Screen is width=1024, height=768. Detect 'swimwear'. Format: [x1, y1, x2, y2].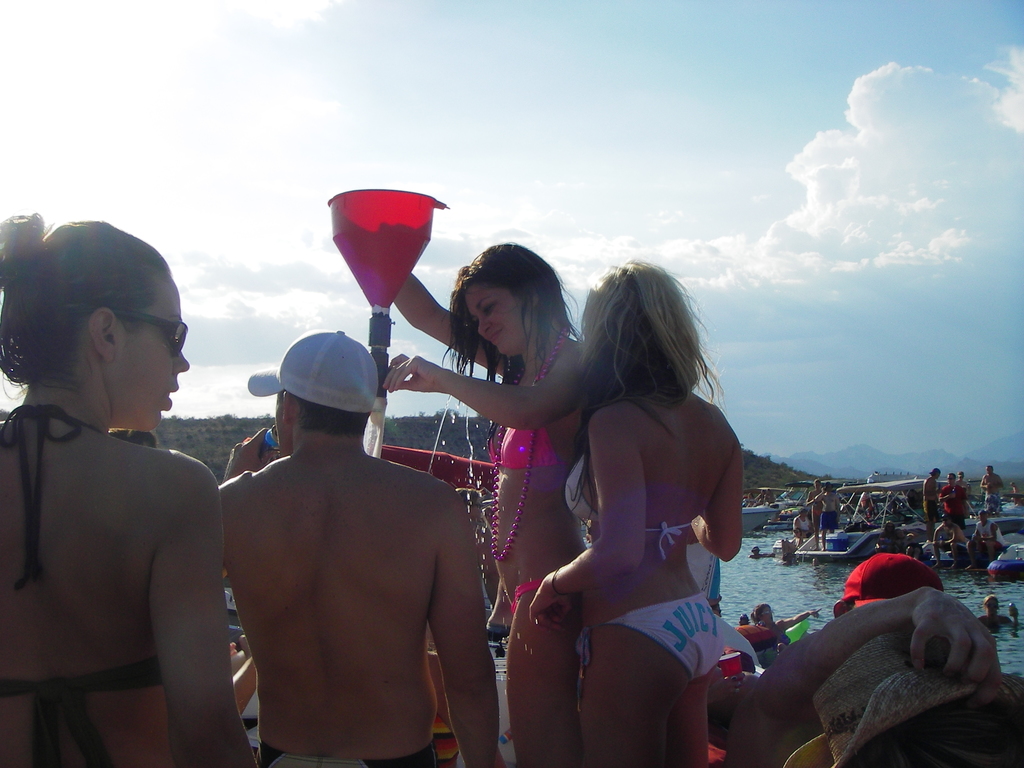
[490, 334, 568, 472].
